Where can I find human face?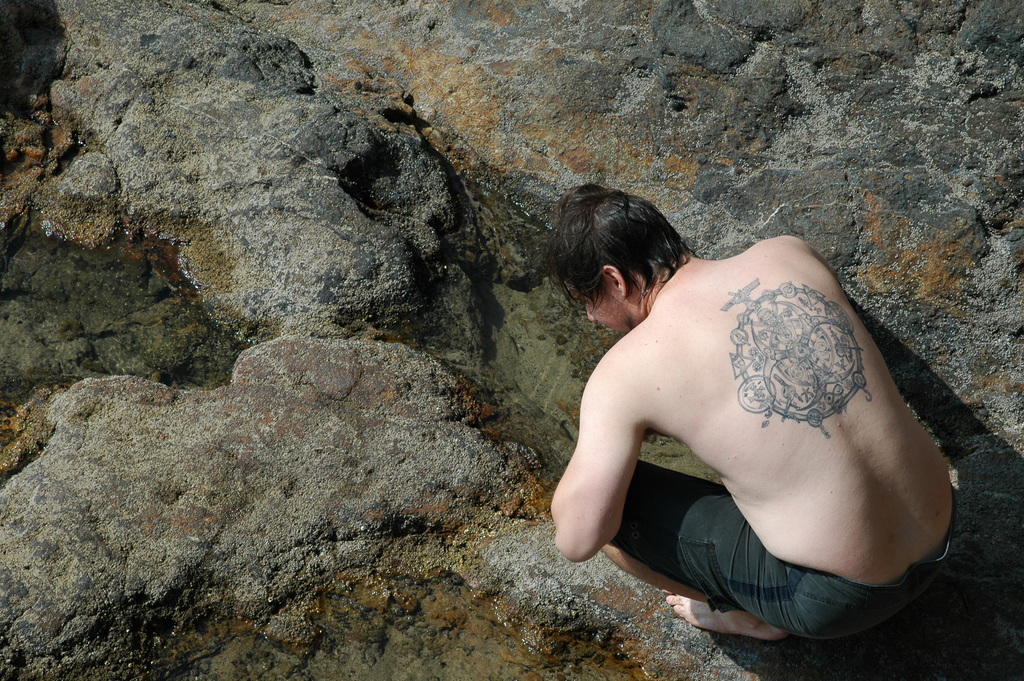
You can find it at [567, 286, 633, 328].
